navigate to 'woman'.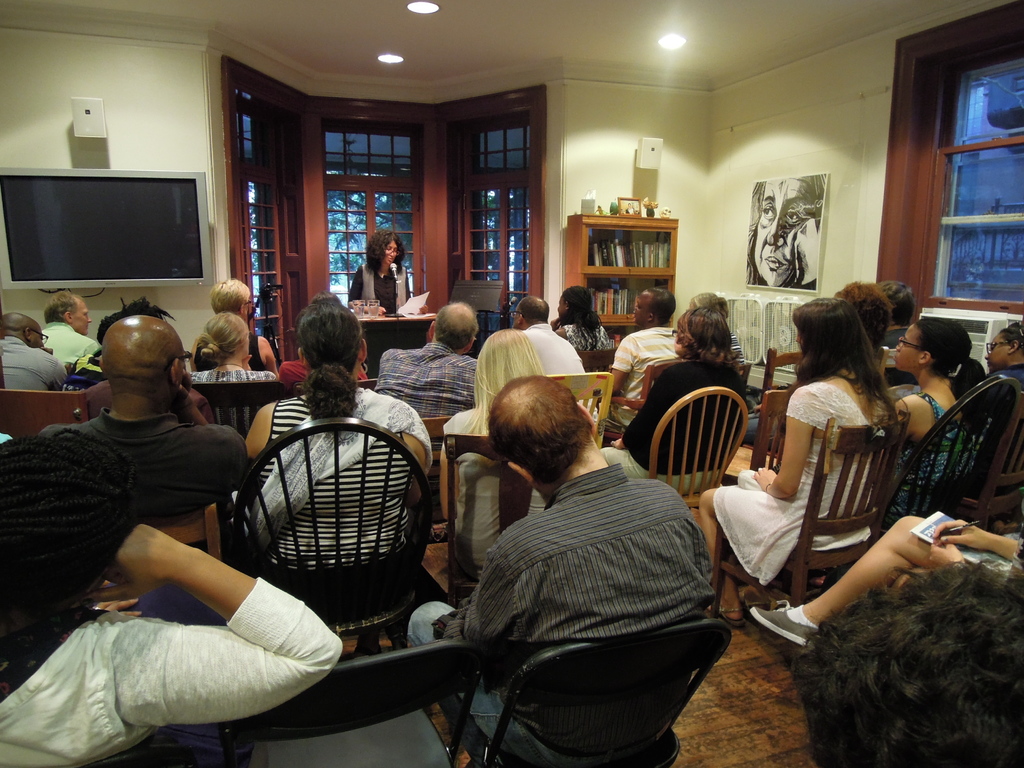
Navigation target: 592, 304, 747, 499.
